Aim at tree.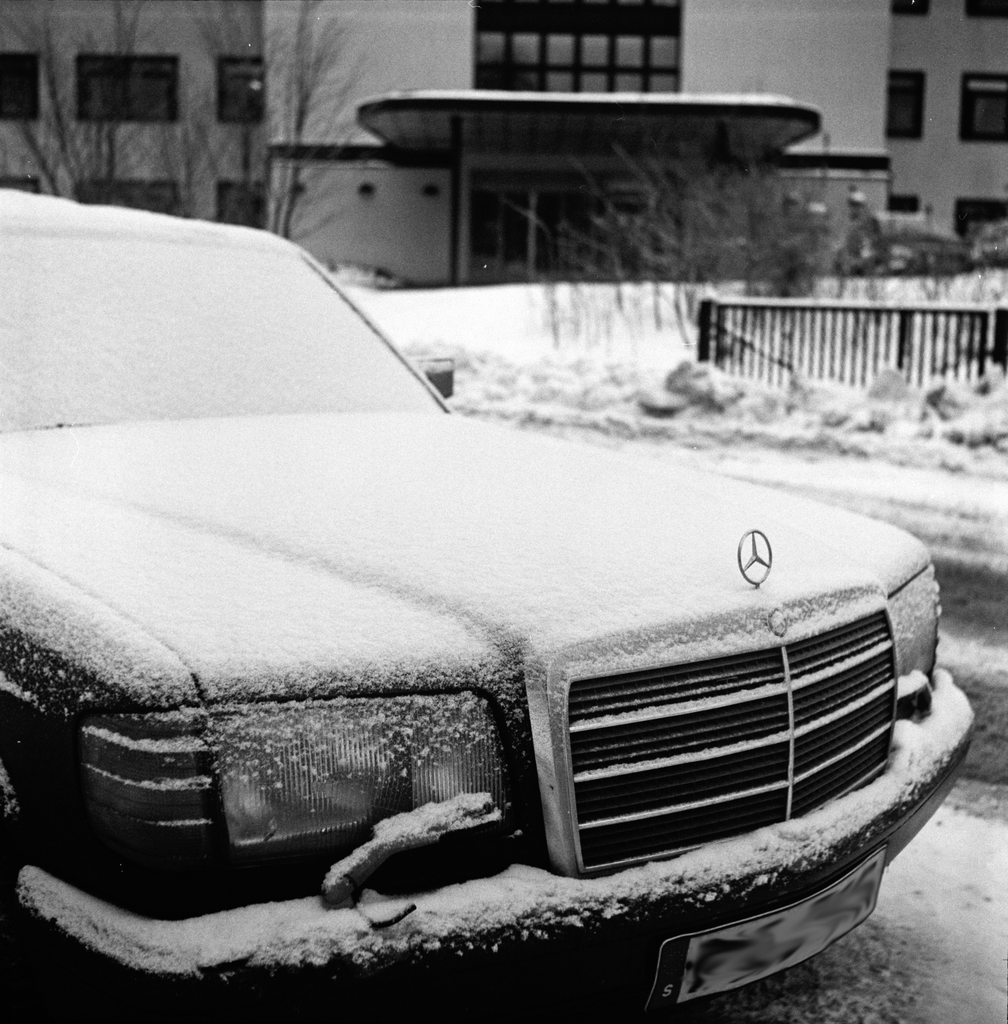
Aimed at bbox(0, 1, 150, 197).
